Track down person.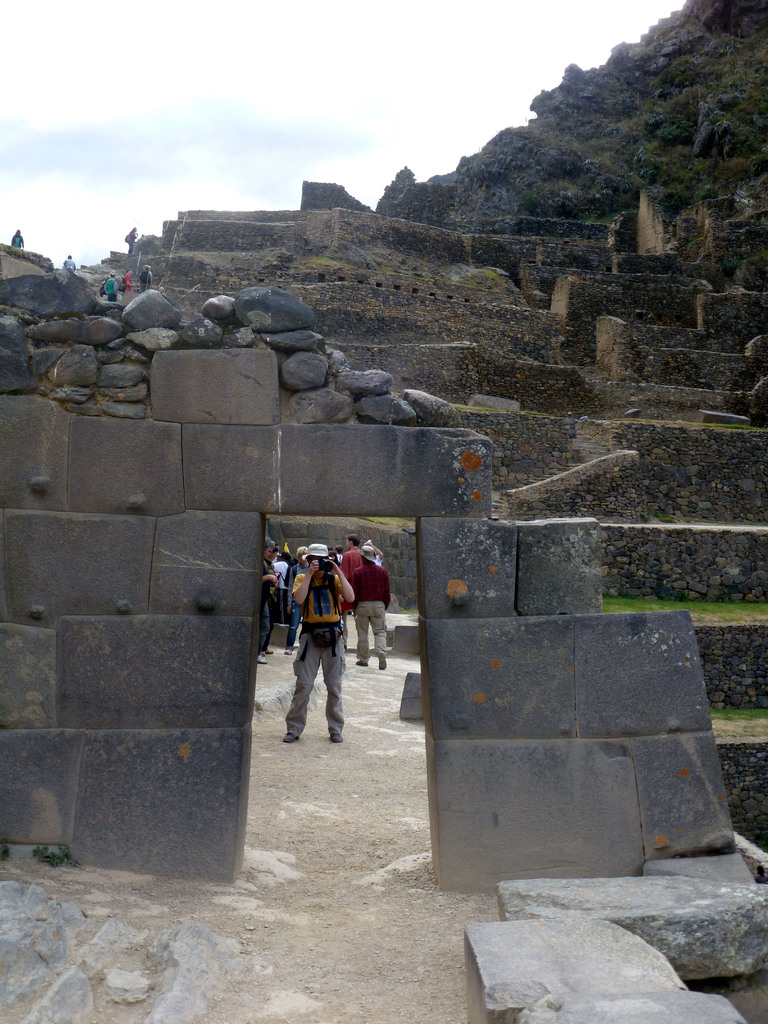
Tracked to box(270, 545, 287, 593).
